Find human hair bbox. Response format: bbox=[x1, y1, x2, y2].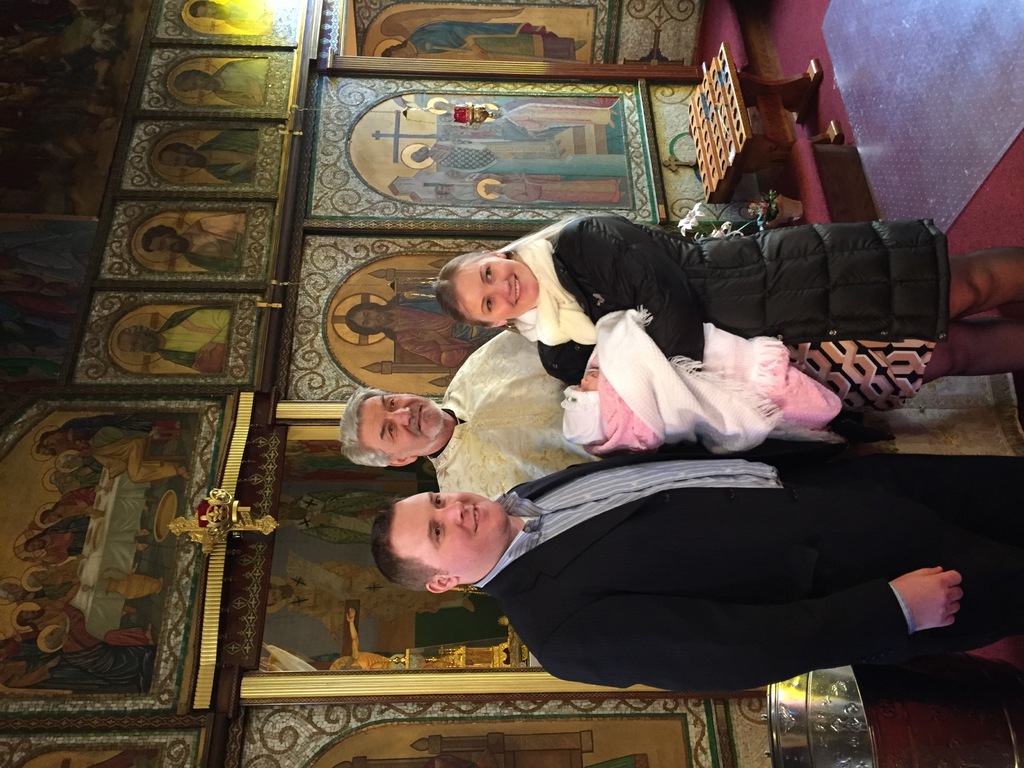
bbox=[139, 224, 176, 254].
